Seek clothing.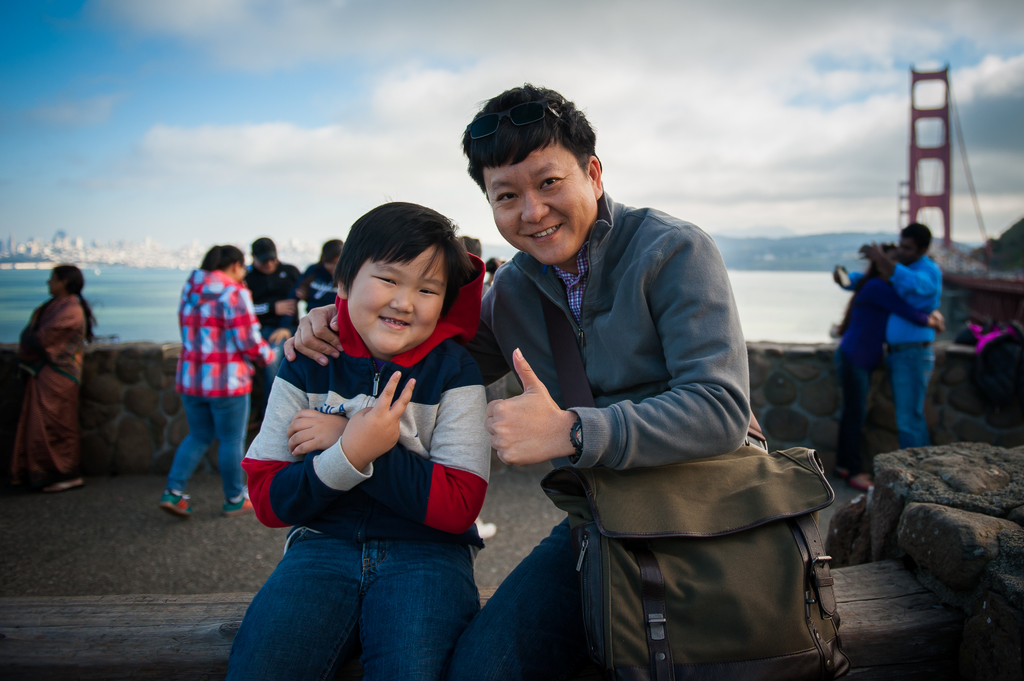
<region>163, 275, 282, 511</region>.
